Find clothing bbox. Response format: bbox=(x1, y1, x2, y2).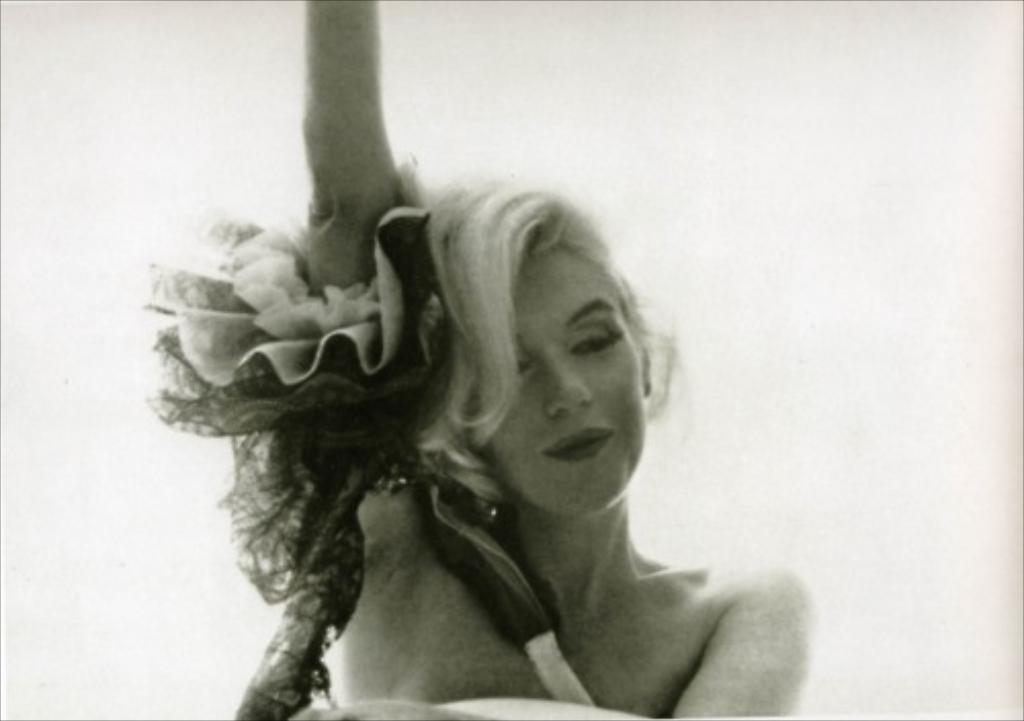
bbox=(281, 692, 657, 719).
